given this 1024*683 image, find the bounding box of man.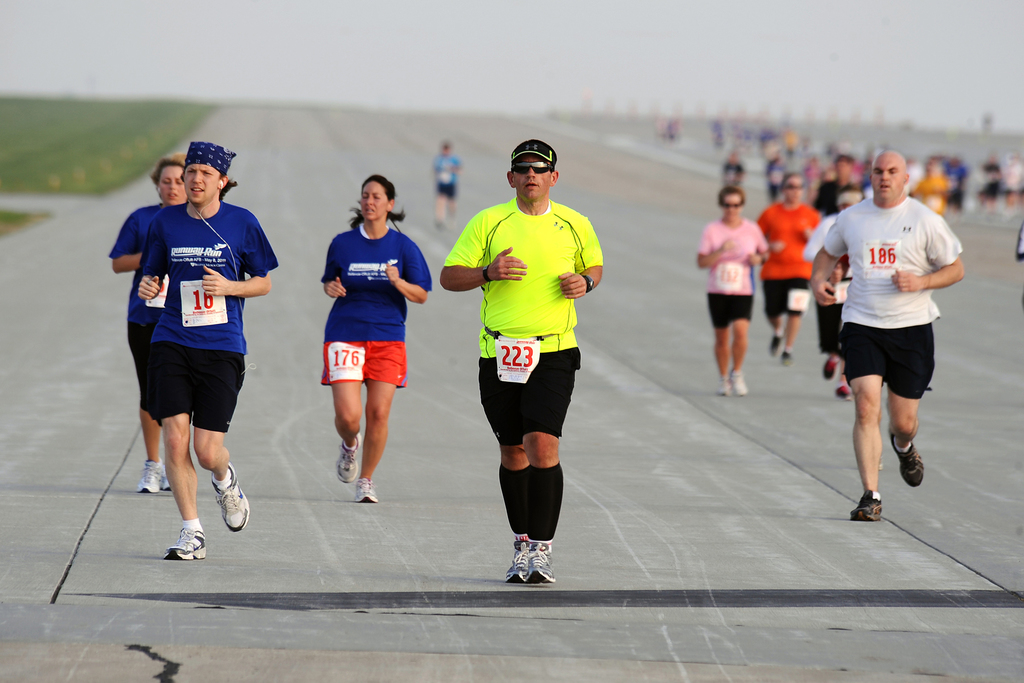
[815, 144, 966, 531].
